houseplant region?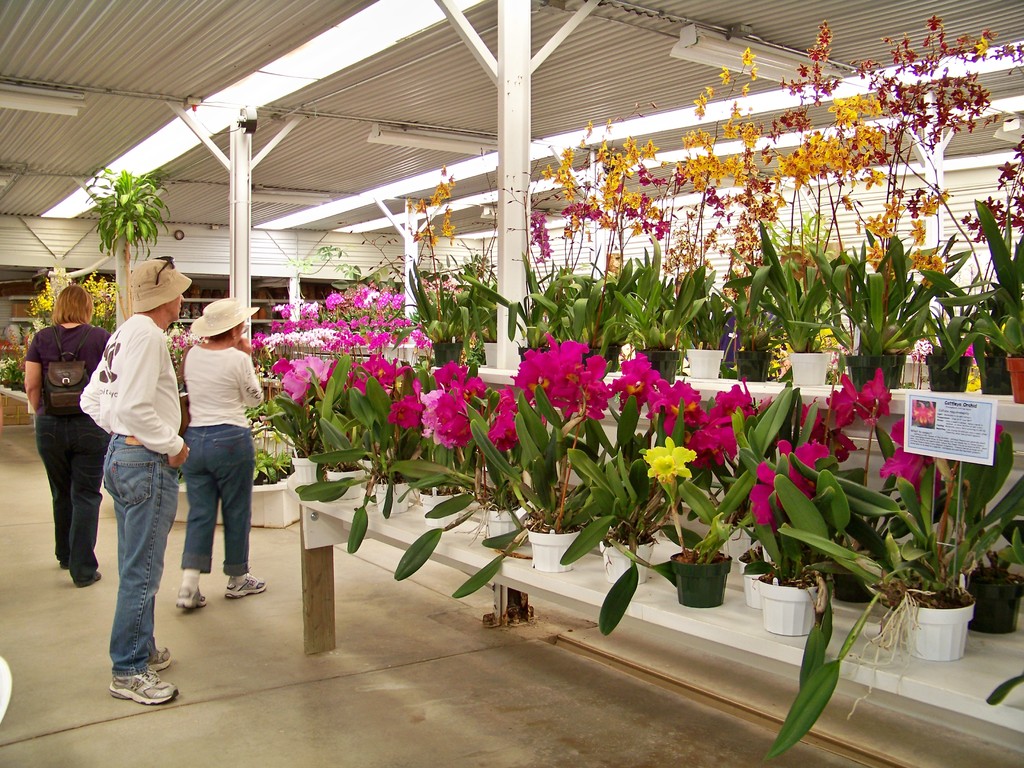
<box>755,6,863,388</box>
